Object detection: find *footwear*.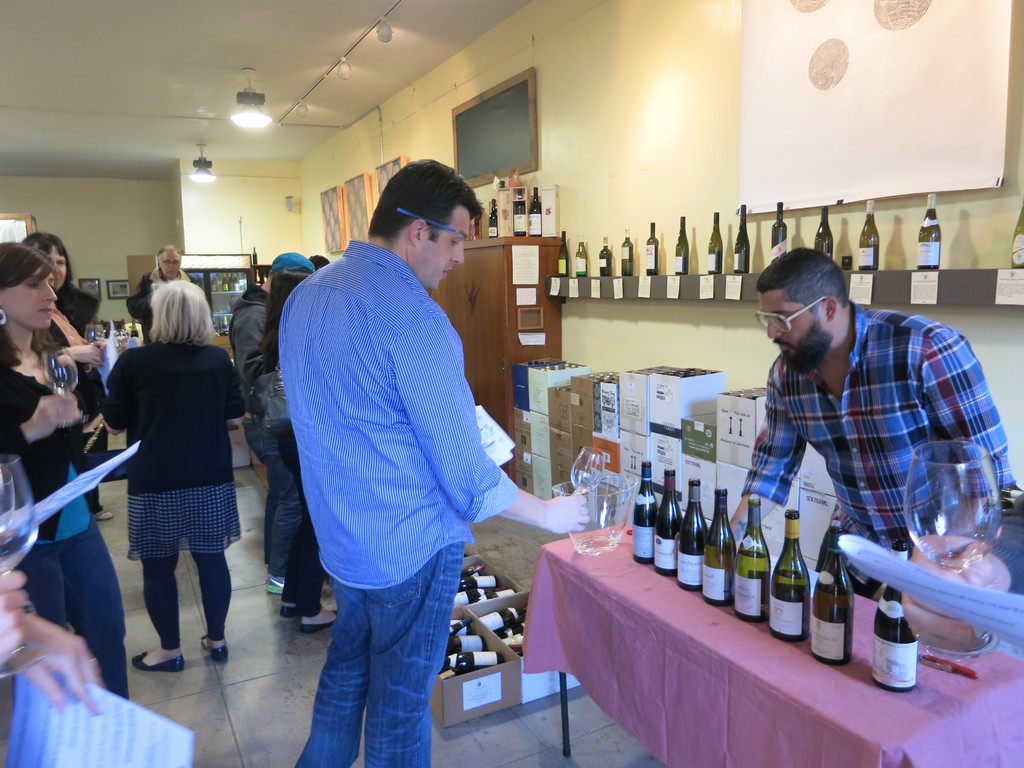
x1=95 y1=512 x2=110 y2=522.
